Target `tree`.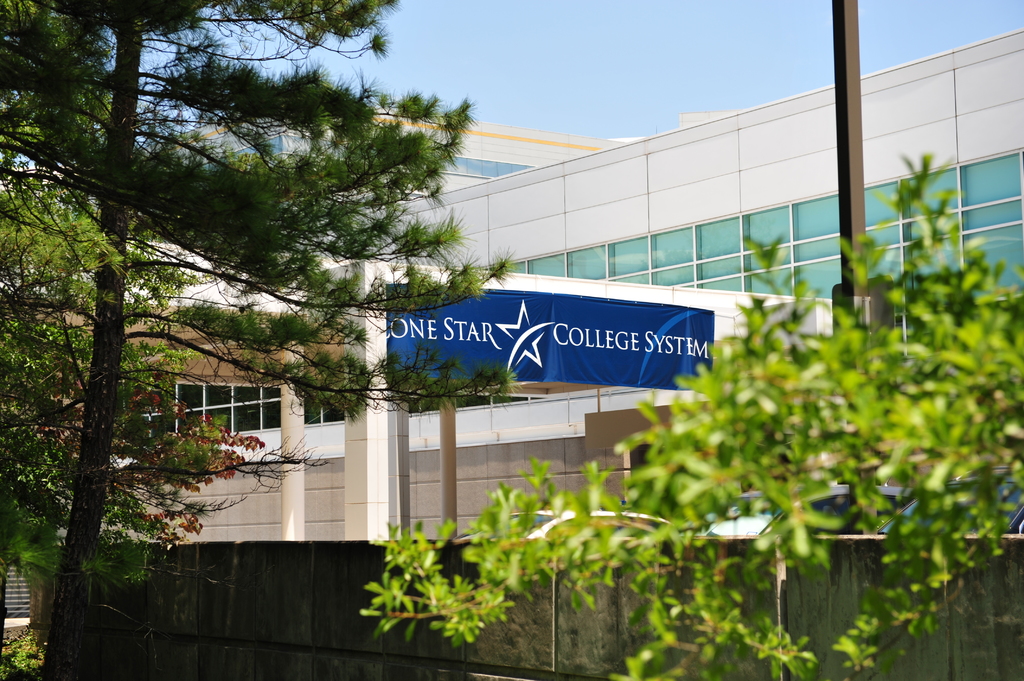
Target region: crop(0, 0, 509, 680).
